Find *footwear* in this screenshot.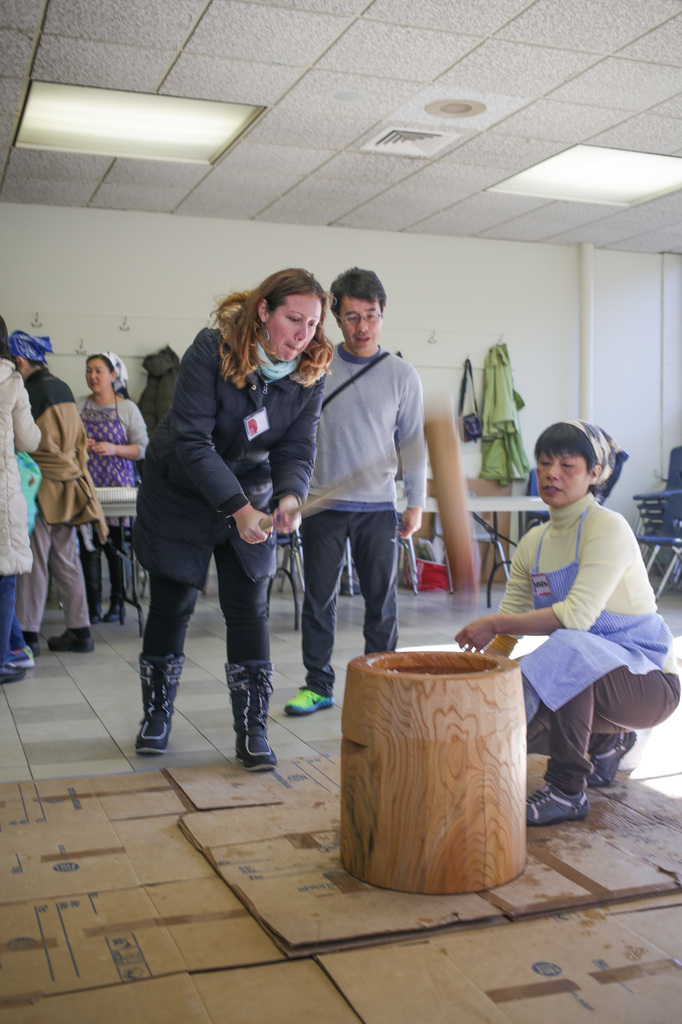
The bounding box for *footwear* is BBox(43, 620, 93, 655).
